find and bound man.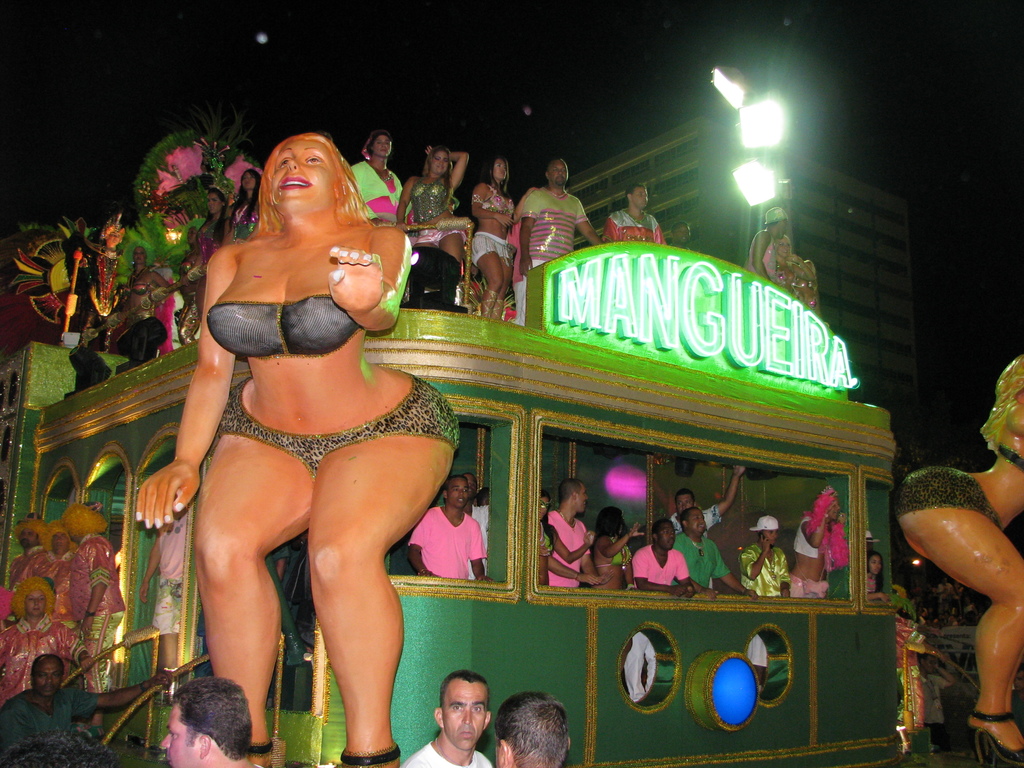
Bound: pyautogui.locateOnScreen(467, 468, 491, 582).
